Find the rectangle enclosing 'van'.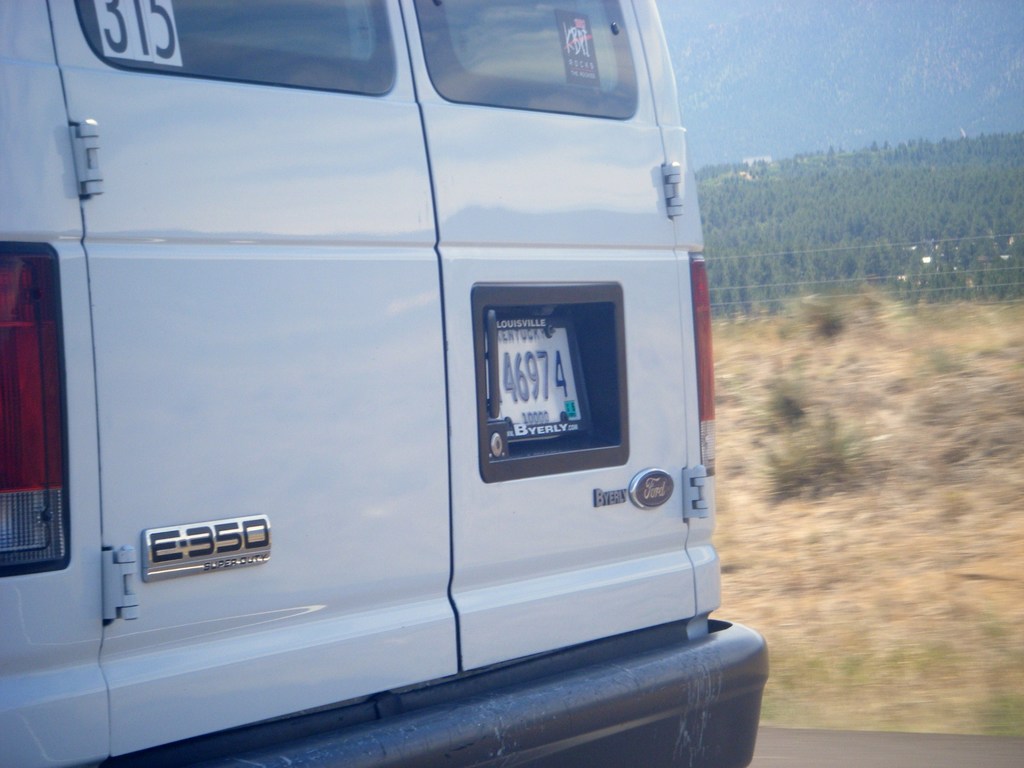
box(0, 0, 769, 767).
